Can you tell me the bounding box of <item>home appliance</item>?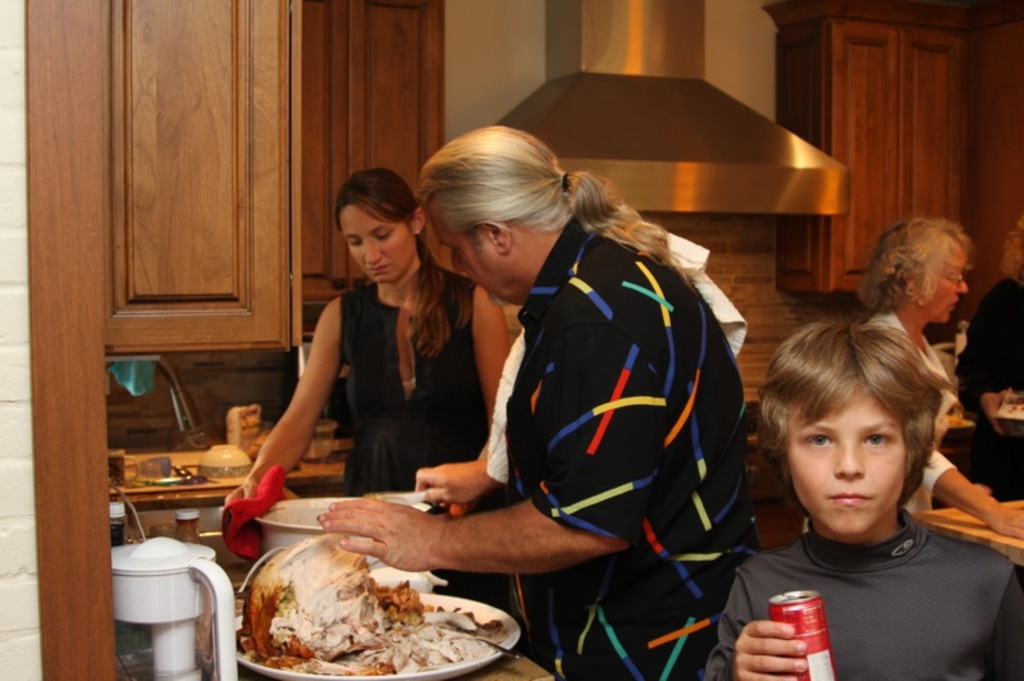
(x1=490, y1=0, x2=849, y2=216).
